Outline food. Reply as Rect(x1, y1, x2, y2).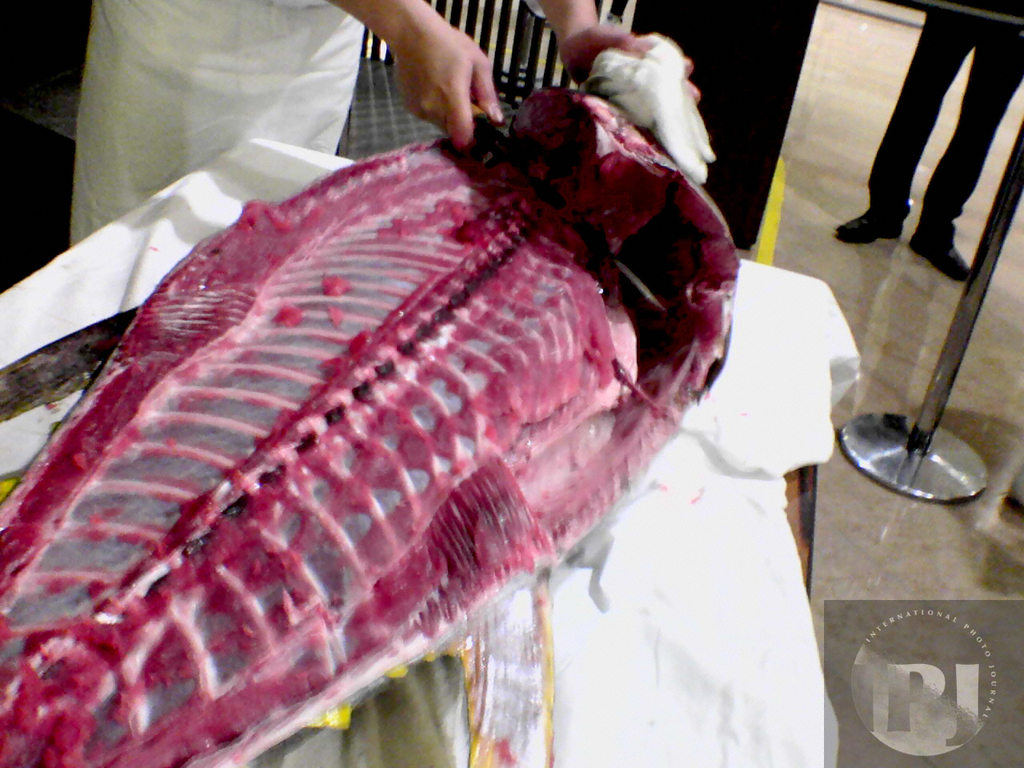
Rect(0, 90, 745, 767).
